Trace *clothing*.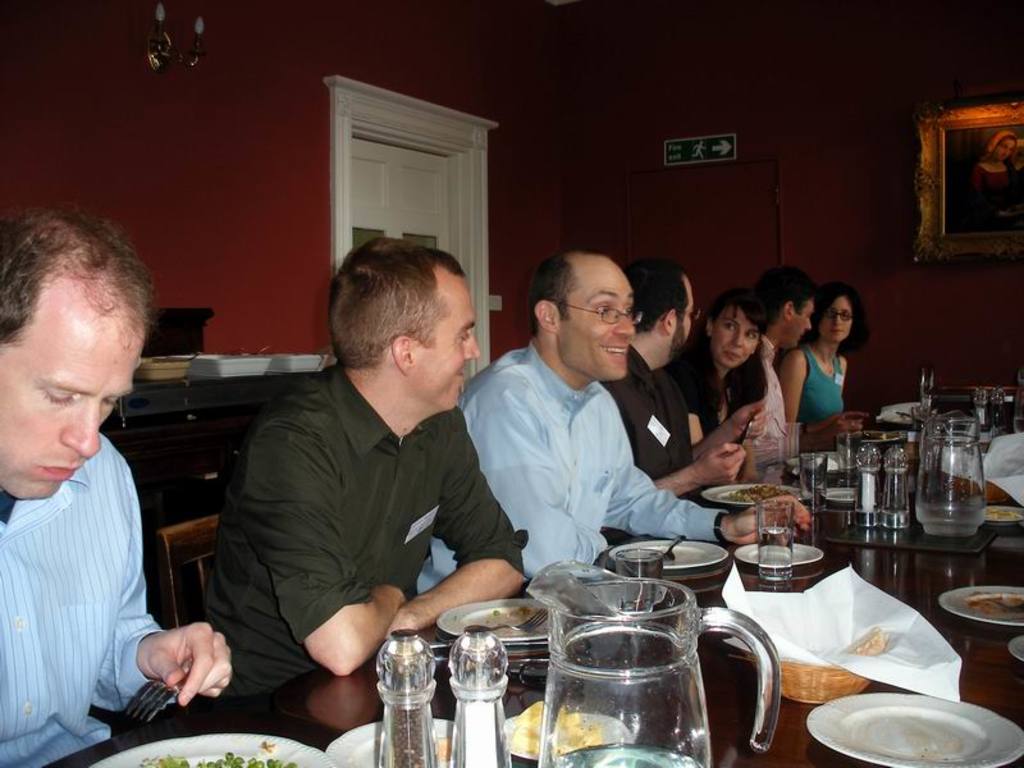
Traced to locate(410, 339, 746, 579).
